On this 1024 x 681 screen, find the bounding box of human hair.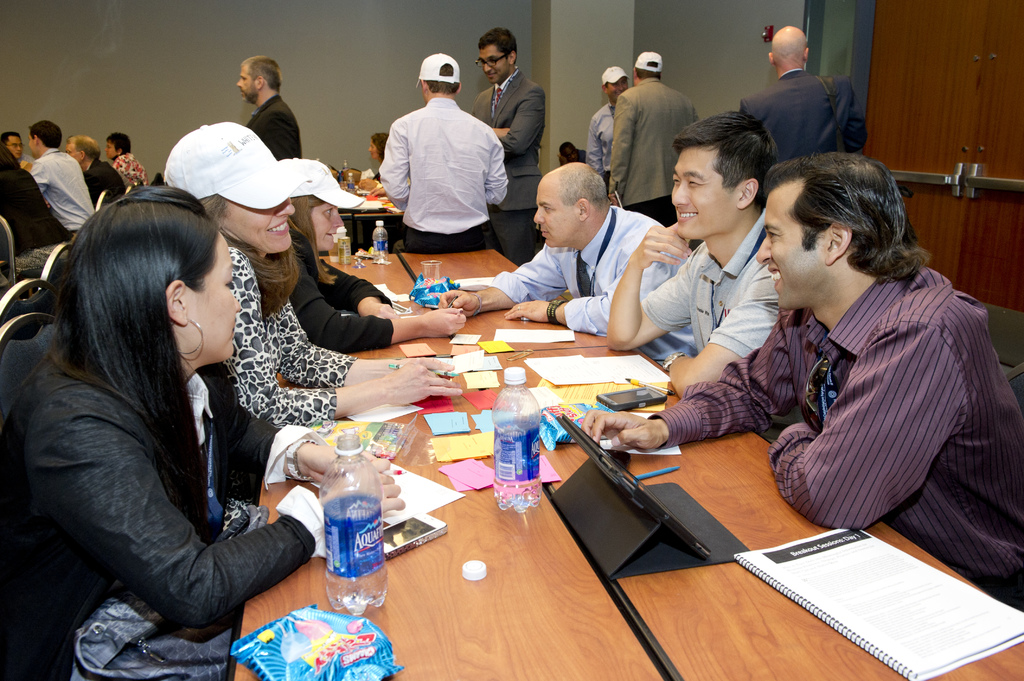
Bounding box: rect(239, 51, 278, 99).
